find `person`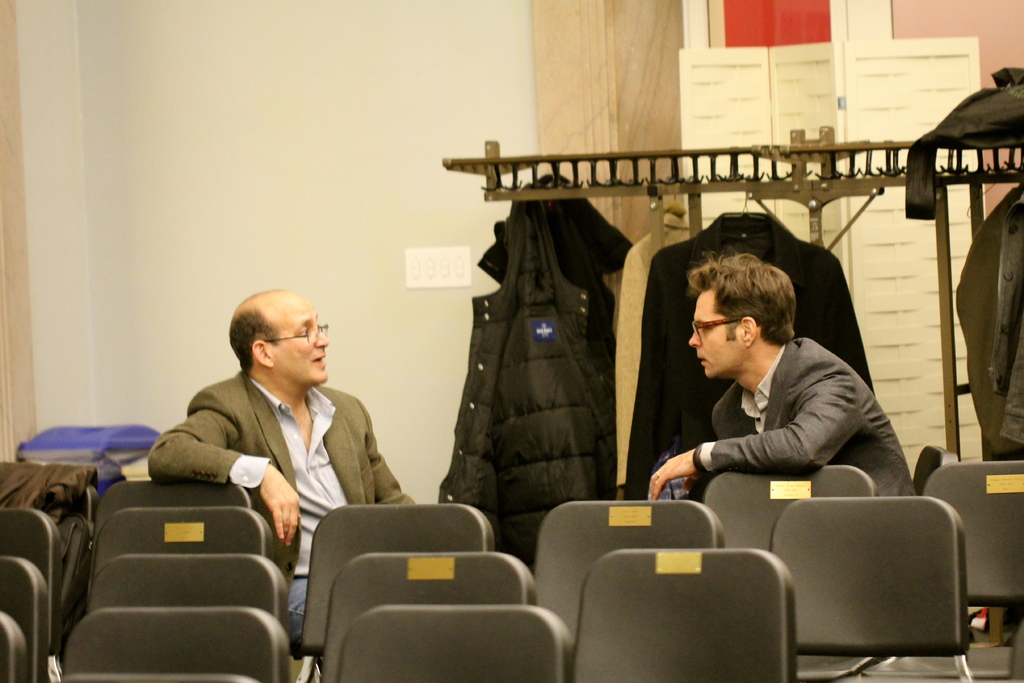
x1=147, y1=286, x2=422, y2=661
